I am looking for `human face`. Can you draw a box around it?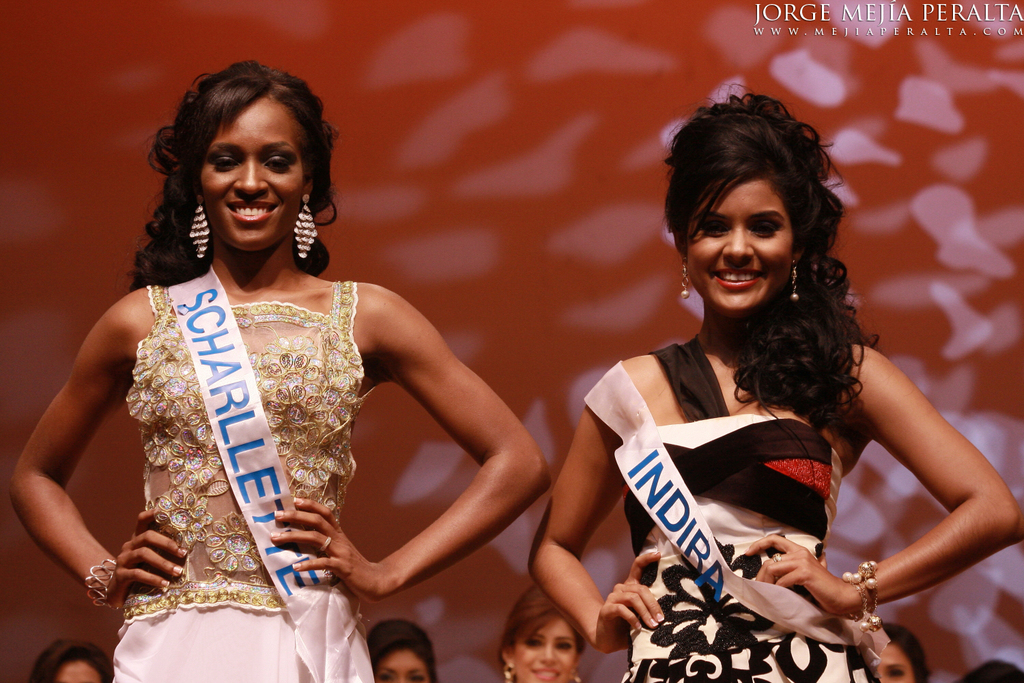
Sure, the bounding box is (50,653,99,682).
